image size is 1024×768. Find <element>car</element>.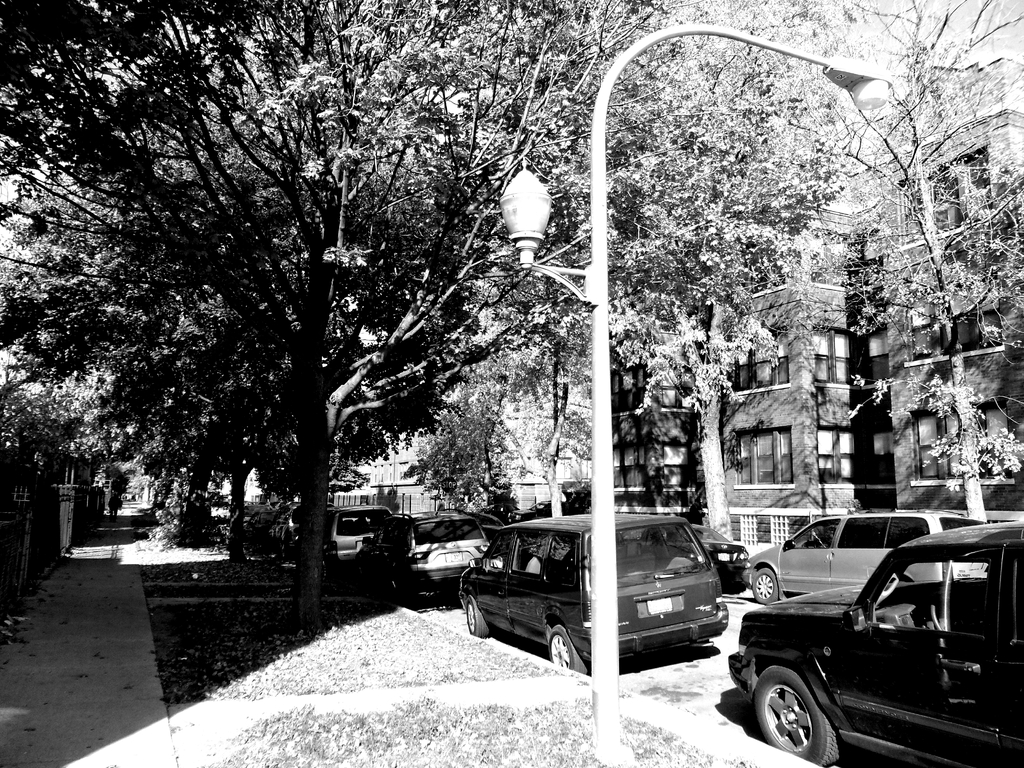
321:502:408:566.
